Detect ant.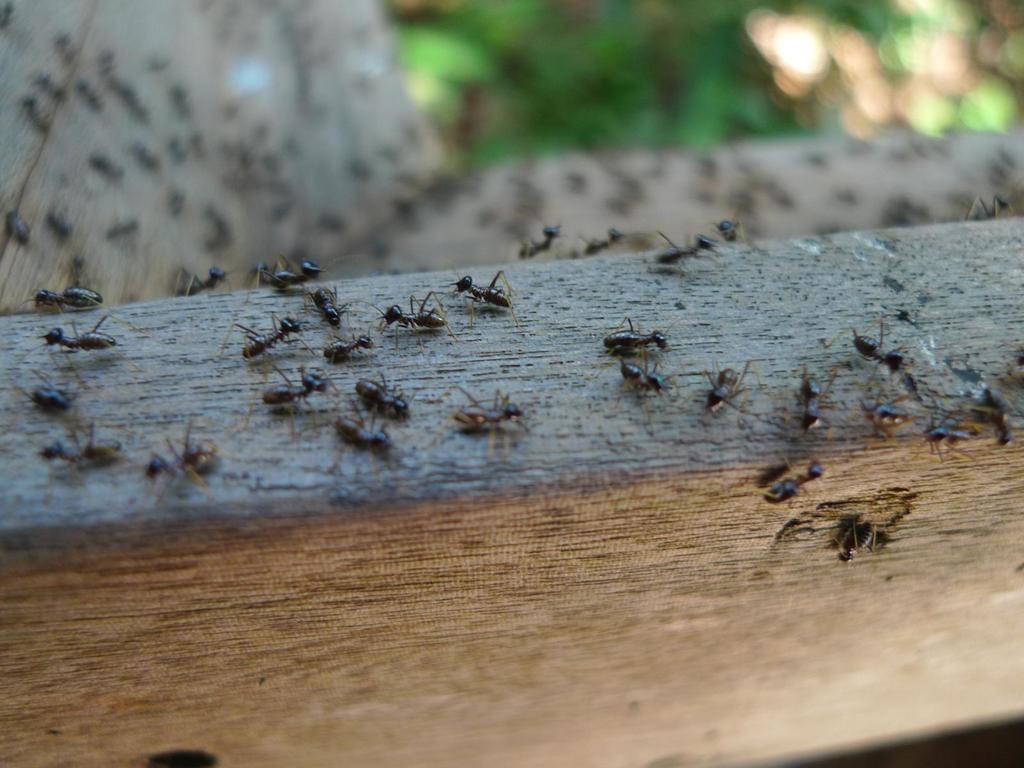
Detected at pyautogui.locateOnScreen(38, 309, 128, 373).
